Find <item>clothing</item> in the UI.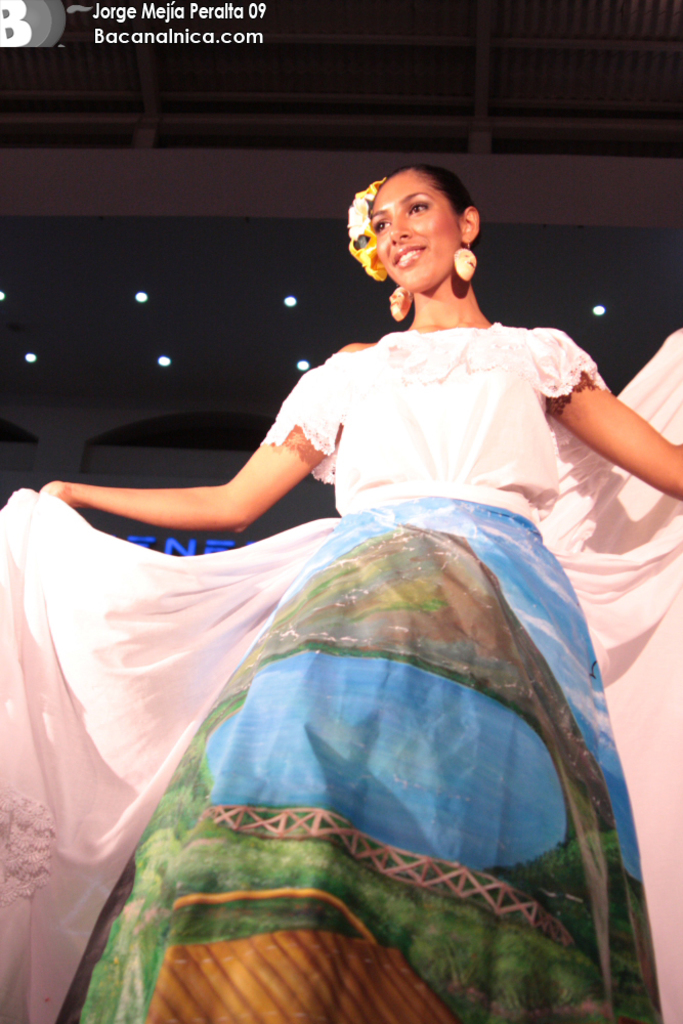
UI element at pyautogui.locateOnScreen(76, 325, 666, 1023).
